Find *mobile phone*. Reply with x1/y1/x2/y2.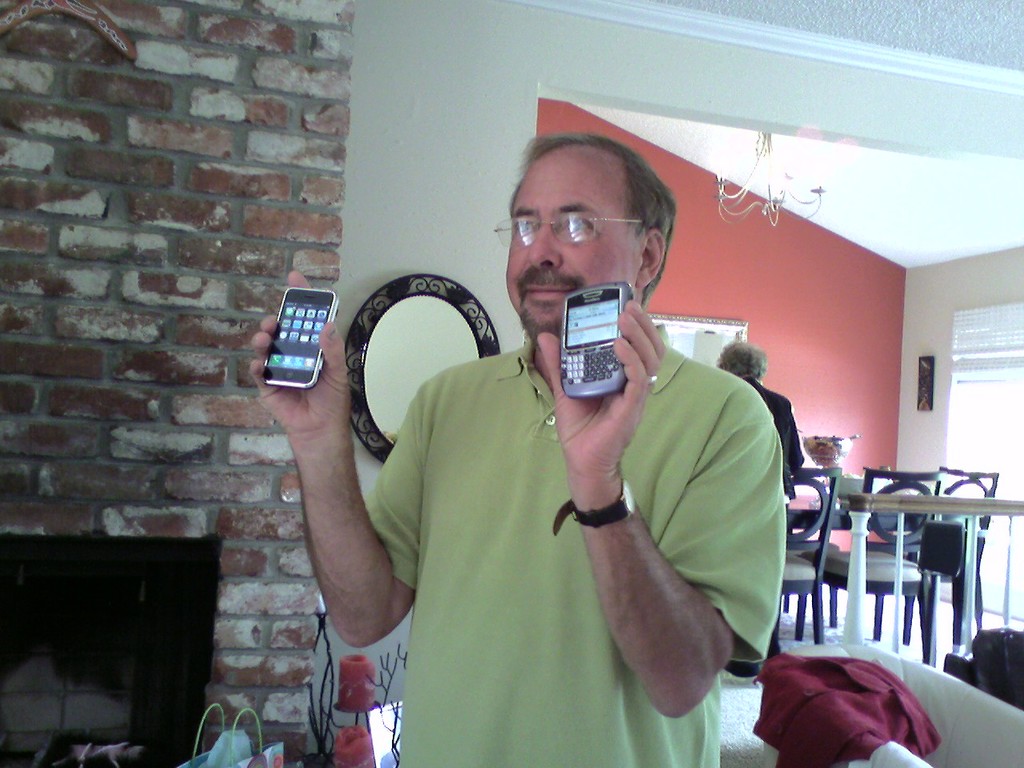
262/286/338/390.
